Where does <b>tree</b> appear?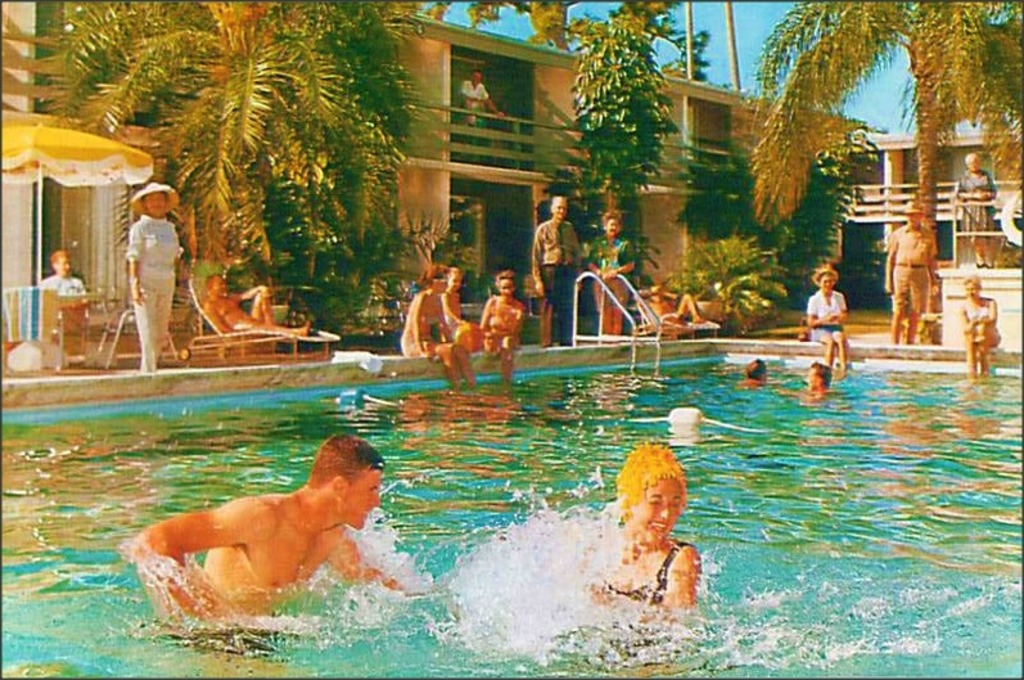
Appears at 752 0 1023 346.
